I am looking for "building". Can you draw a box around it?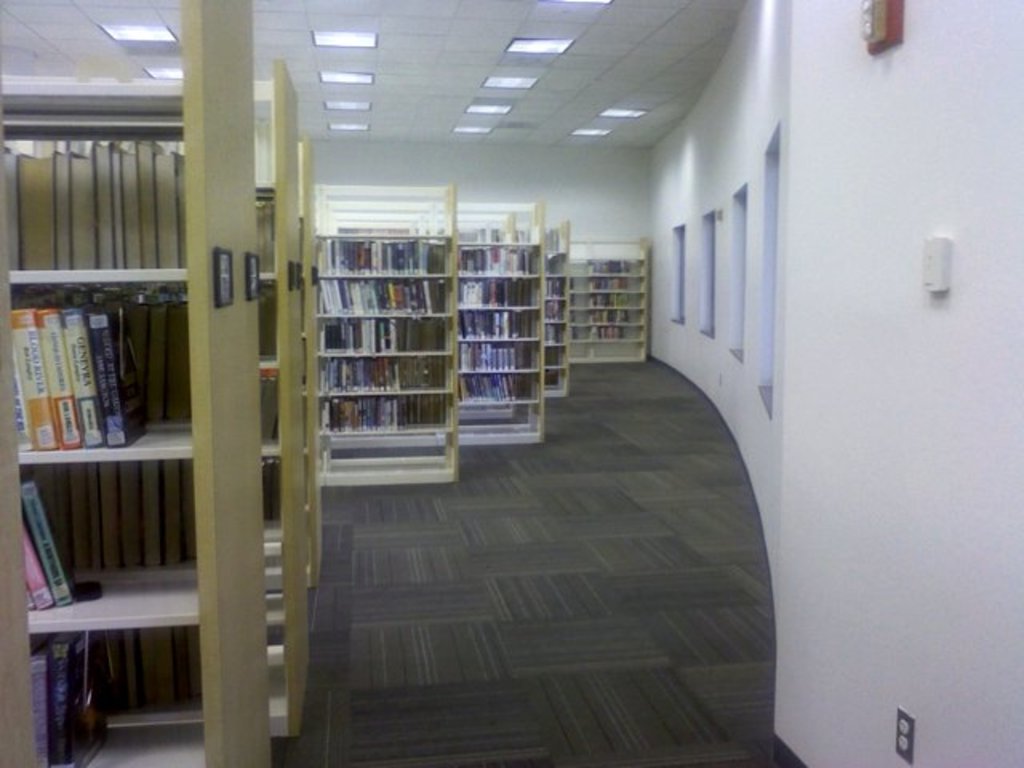
Sure, the bounding box is region(0, 0, 1022, 766).
